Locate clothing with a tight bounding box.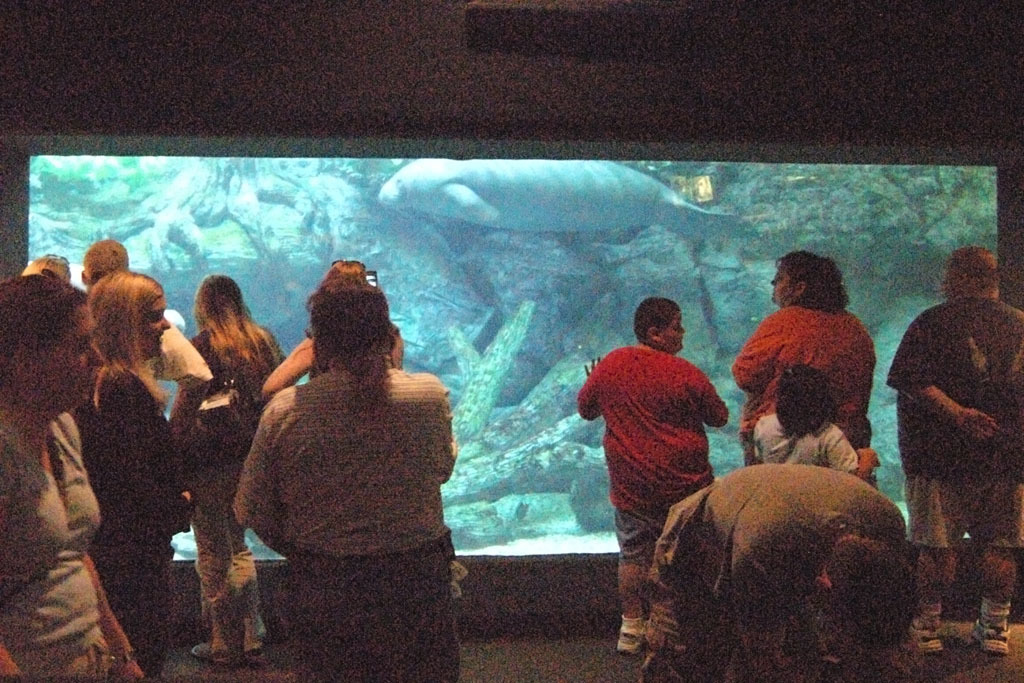
<box>156,332,296,654</box>.
